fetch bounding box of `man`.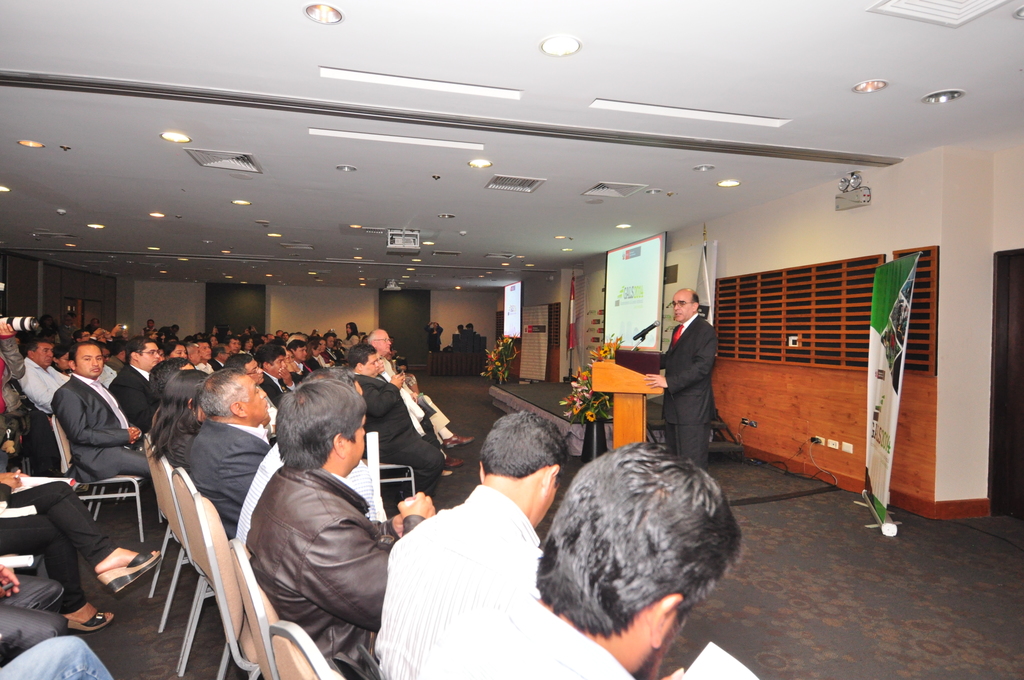
Bbox: 184:369:271:542.
